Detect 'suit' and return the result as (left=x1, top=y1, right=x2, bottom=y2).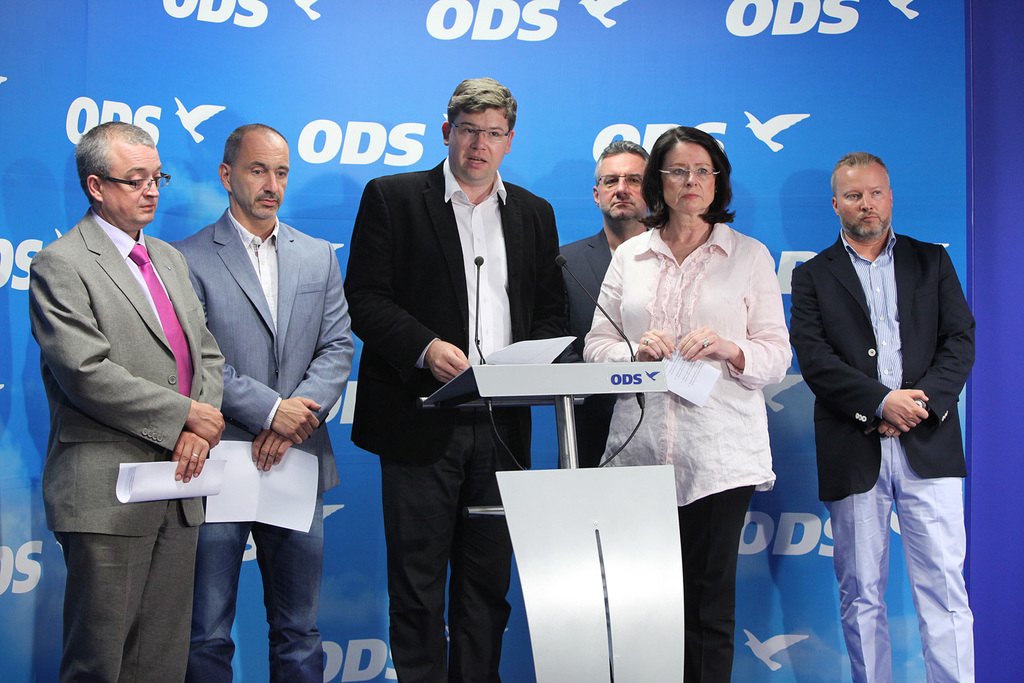
(left=788, top=232, right=977, bottom=497).
